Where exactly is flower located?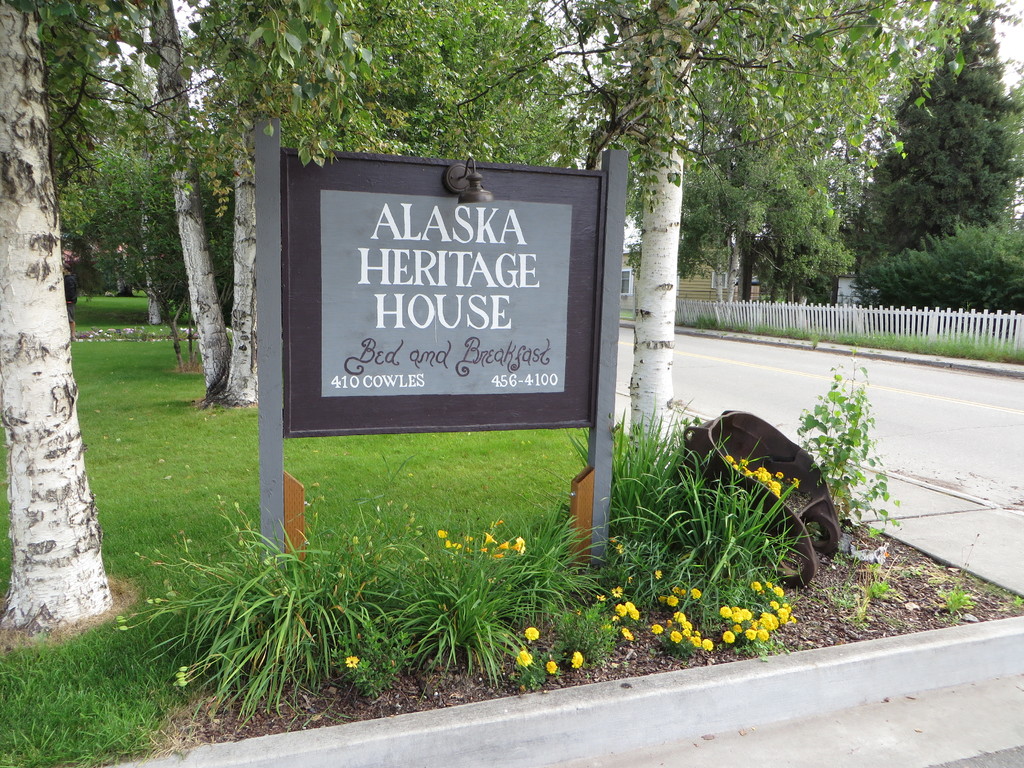
Its bounding box is locate(517, 651, 532, 667).
